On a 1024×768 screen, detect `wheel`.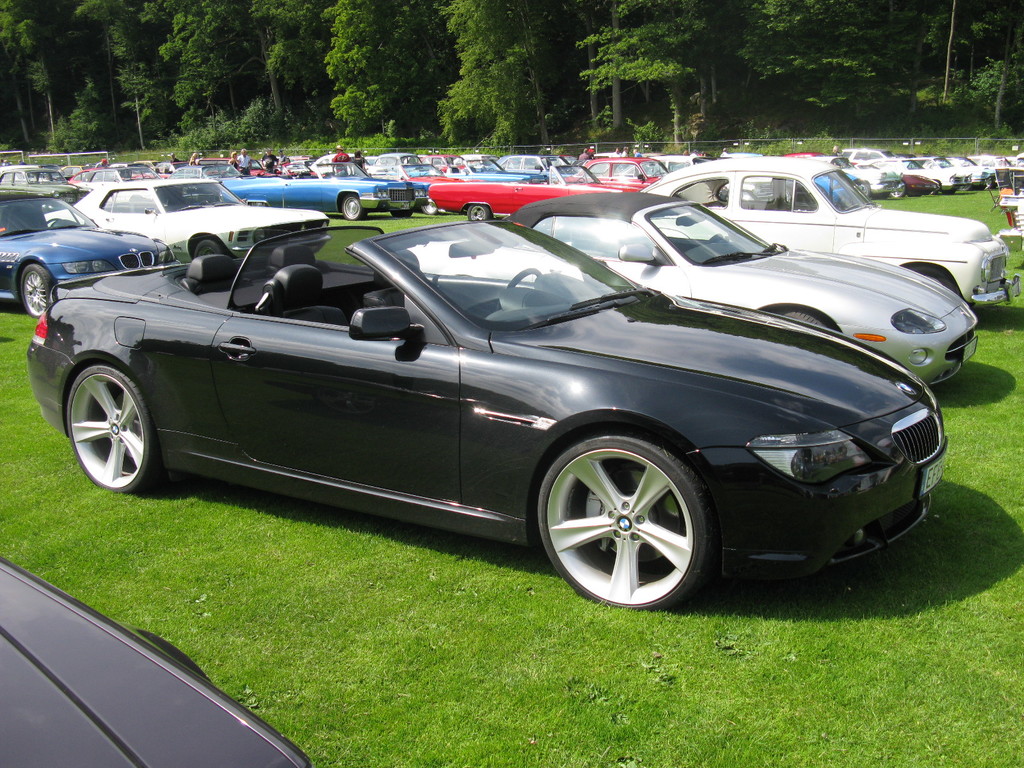
(left=886, top=176, right=903, bottom=198).
